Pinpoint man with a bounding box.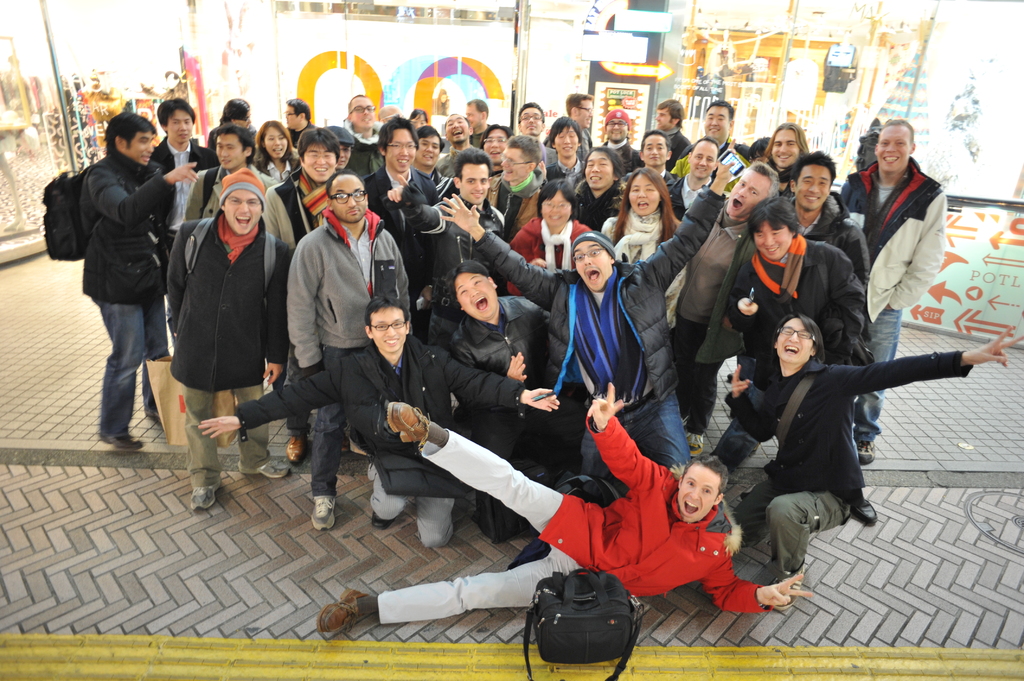
pyautogui.locateOnScreen(836, 118, 951, 464).
